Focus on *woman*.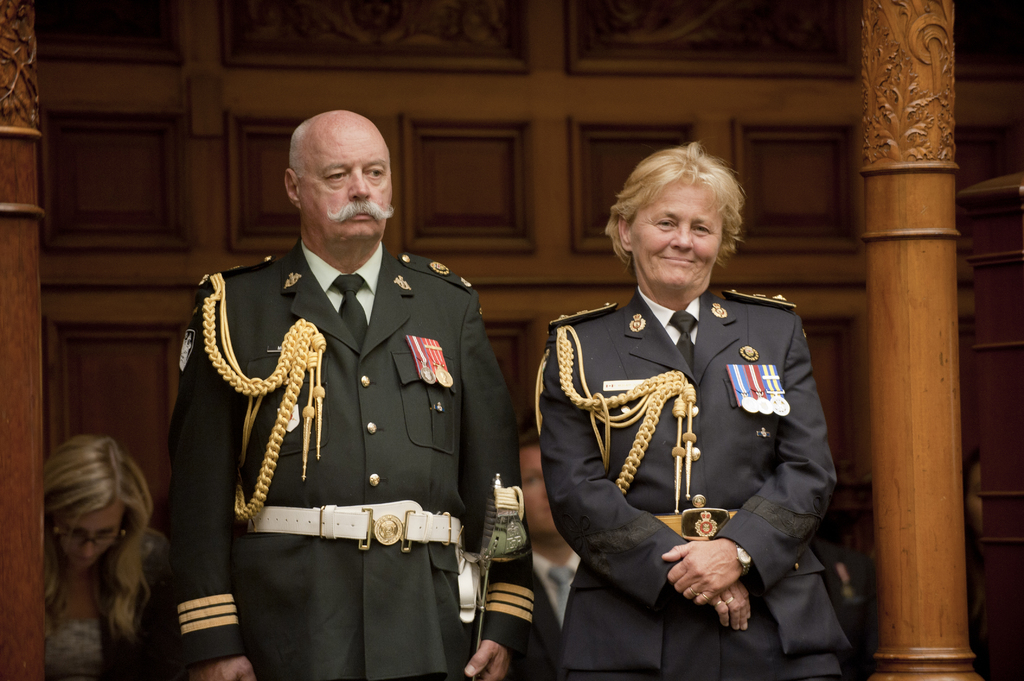
Focused at (left=529, top=141, right=855, bottom=680).
